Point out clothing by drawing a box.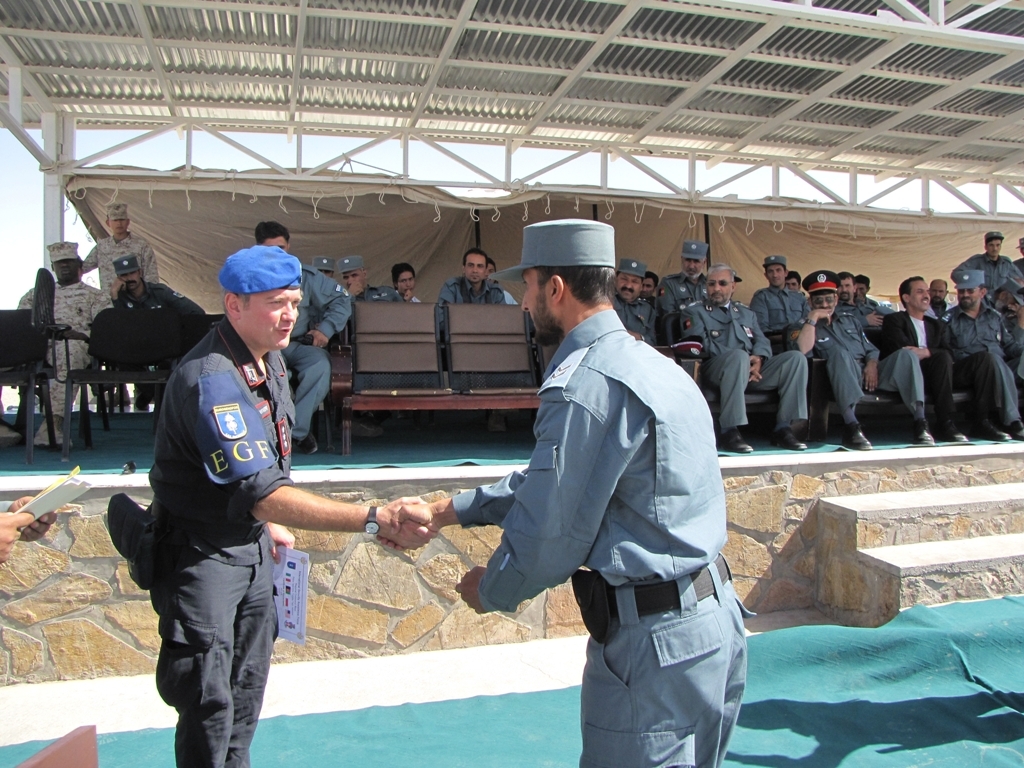
(left=78, top=235, right=169, bottom=287).
